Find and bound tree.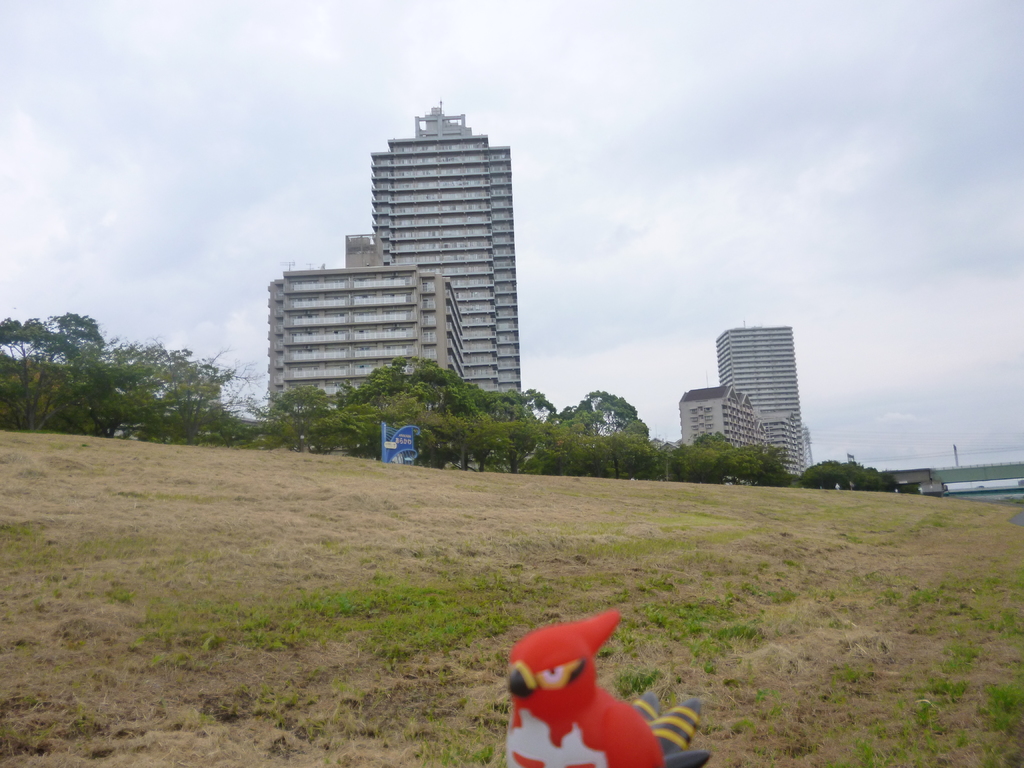
Bound: (432,397,526,477).
